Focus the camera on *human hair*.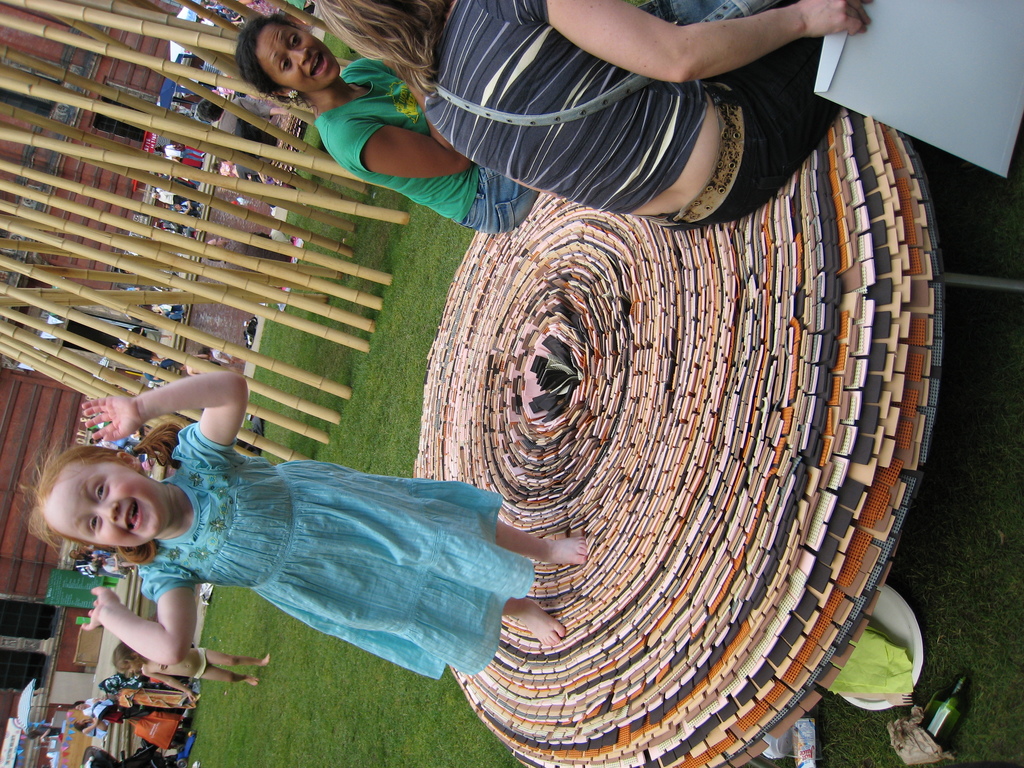
Focus region: detection(308, 0, 451, 109).
